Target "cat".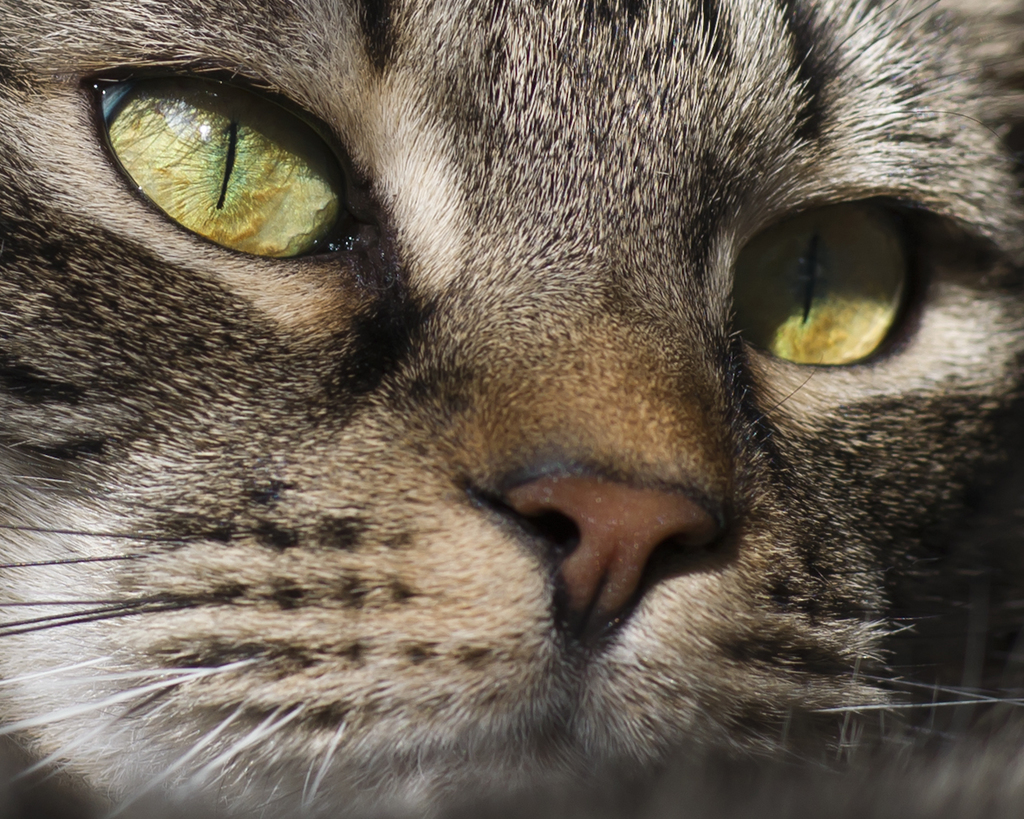
Target region: (x1=2, y1=0, x2=1023, y2=818).
